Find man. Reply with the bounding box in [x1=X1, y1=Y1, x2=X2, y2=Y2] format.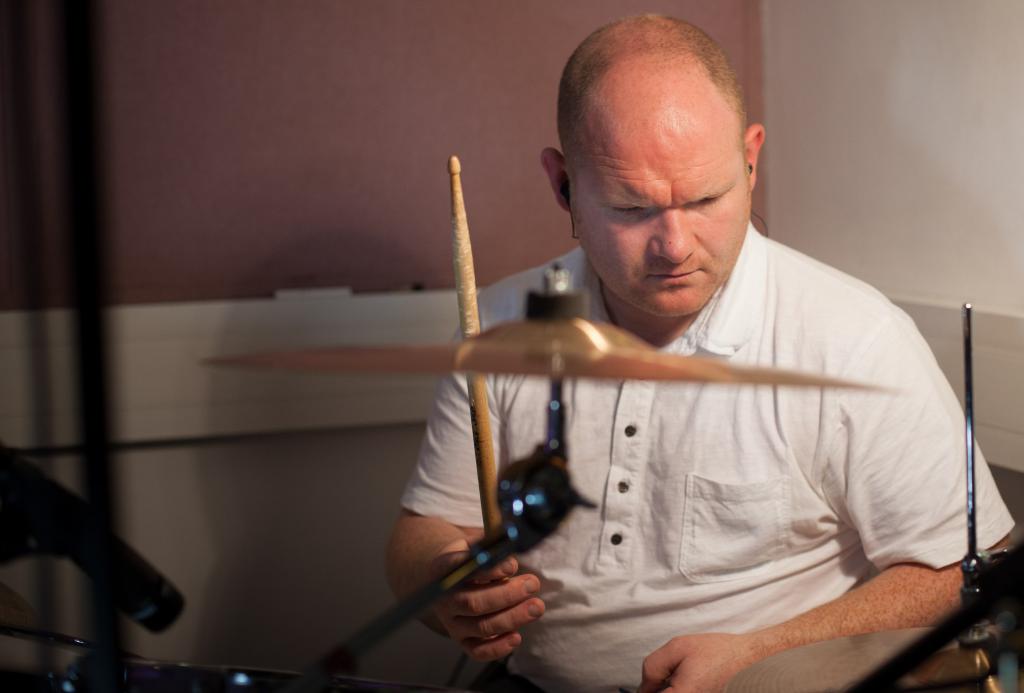
[x1=372, y1=32, x2=997, y2=690].
